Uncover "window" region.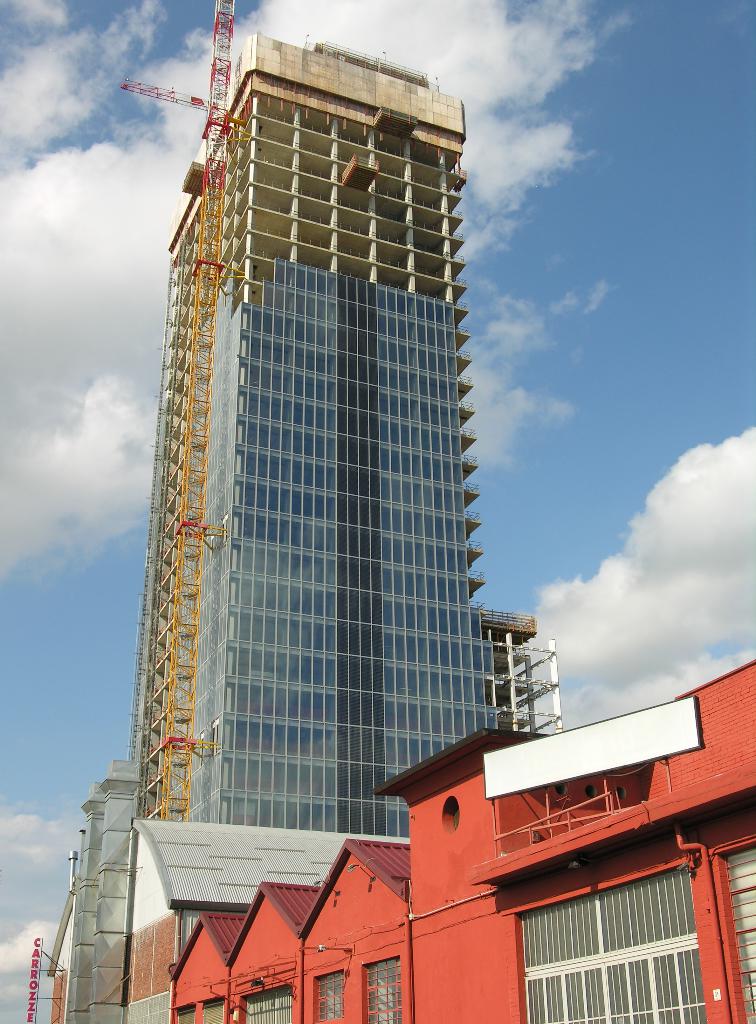
Uncovered: <region>514, 861, 703, 1023</region>.
